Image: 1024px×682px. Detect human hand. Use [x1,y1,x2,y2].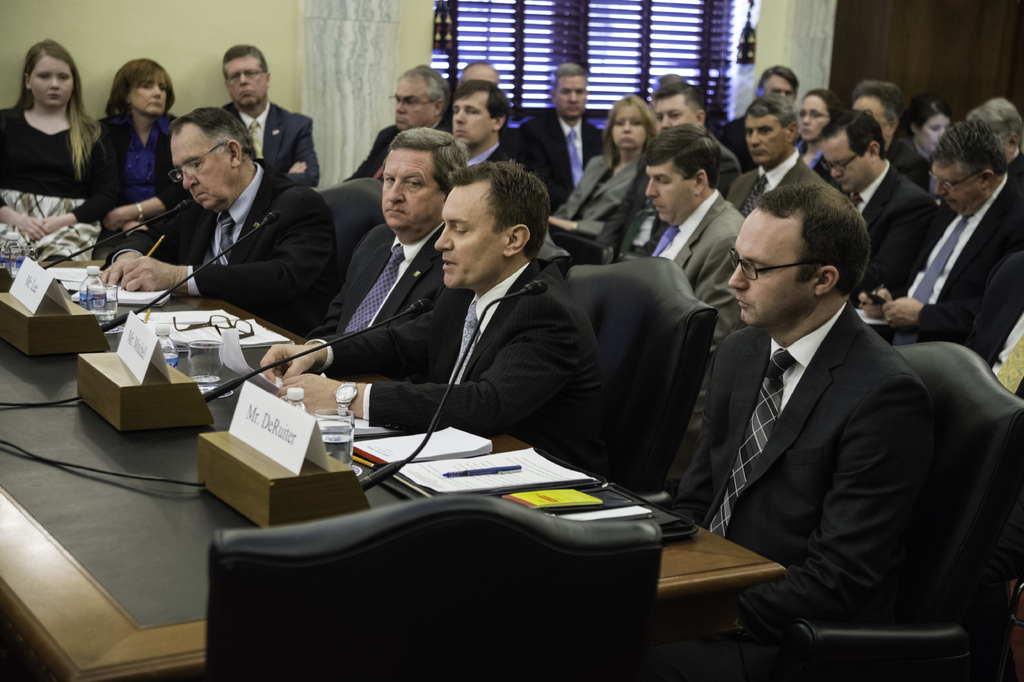
[289,160,308,175].
